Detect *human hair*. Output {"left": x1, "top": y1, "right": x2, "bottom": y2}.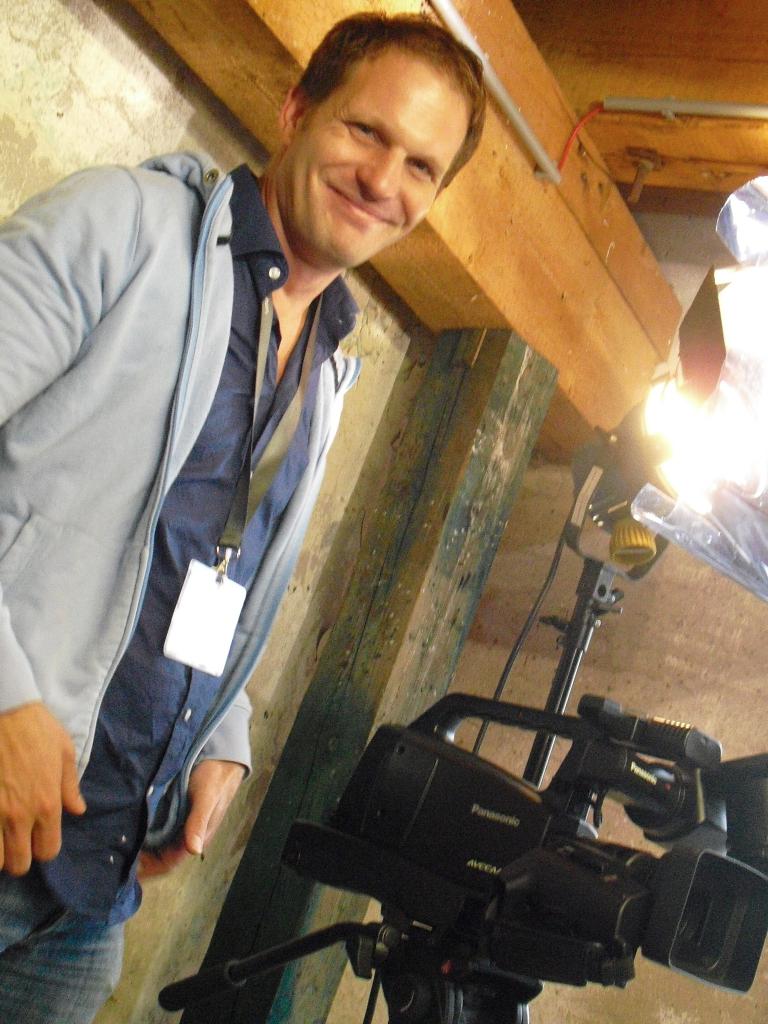
{"left": 279, "top": 15, "right": 508, "bottom": 202}.
